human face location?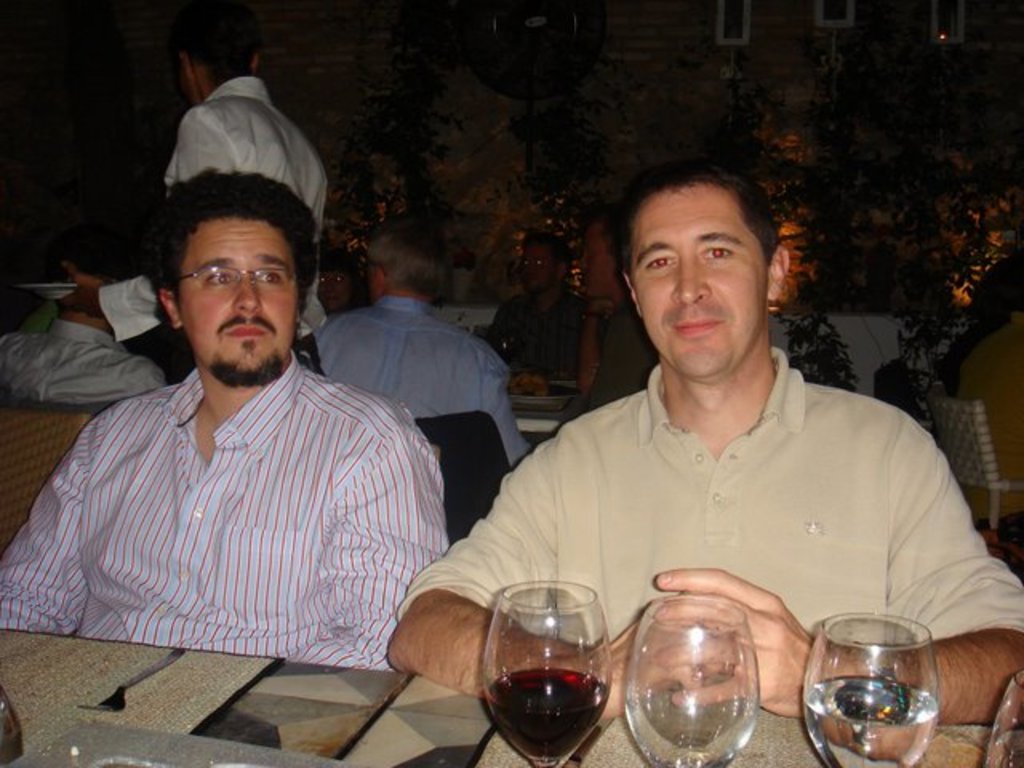
detection(174, 222, 298, 379)
